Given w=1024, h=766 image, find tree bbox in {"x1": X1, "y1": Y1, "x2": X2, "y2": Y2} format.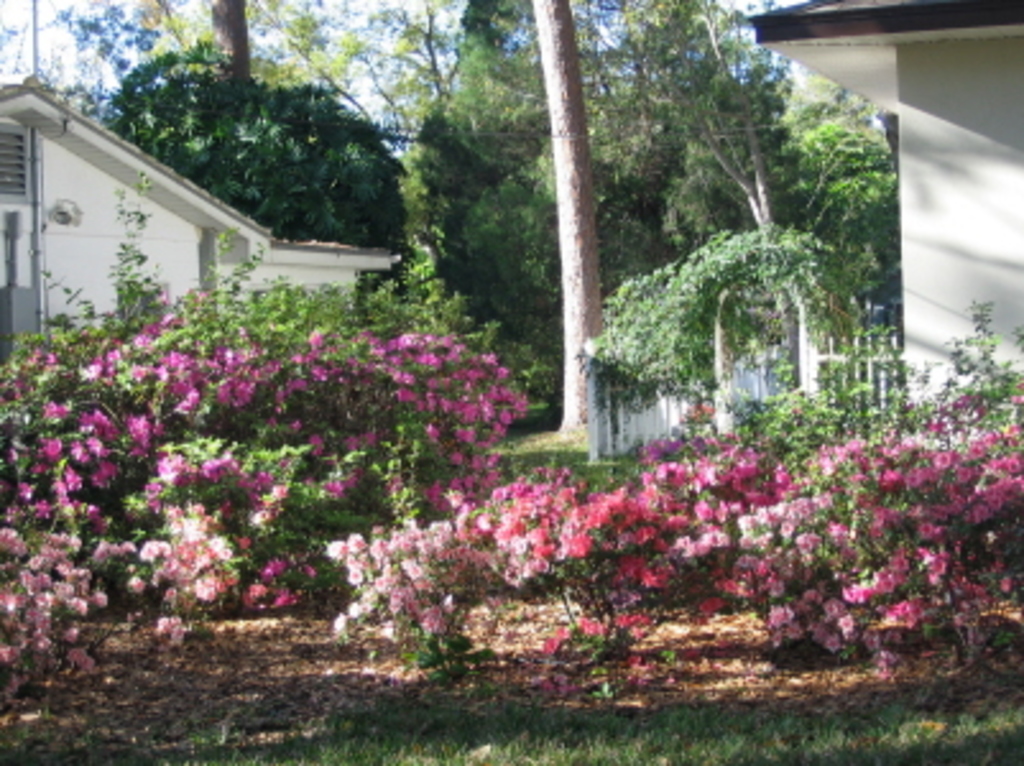
{"x1": 564, "y1": 0, "x2": 809, "y2": 240}.
